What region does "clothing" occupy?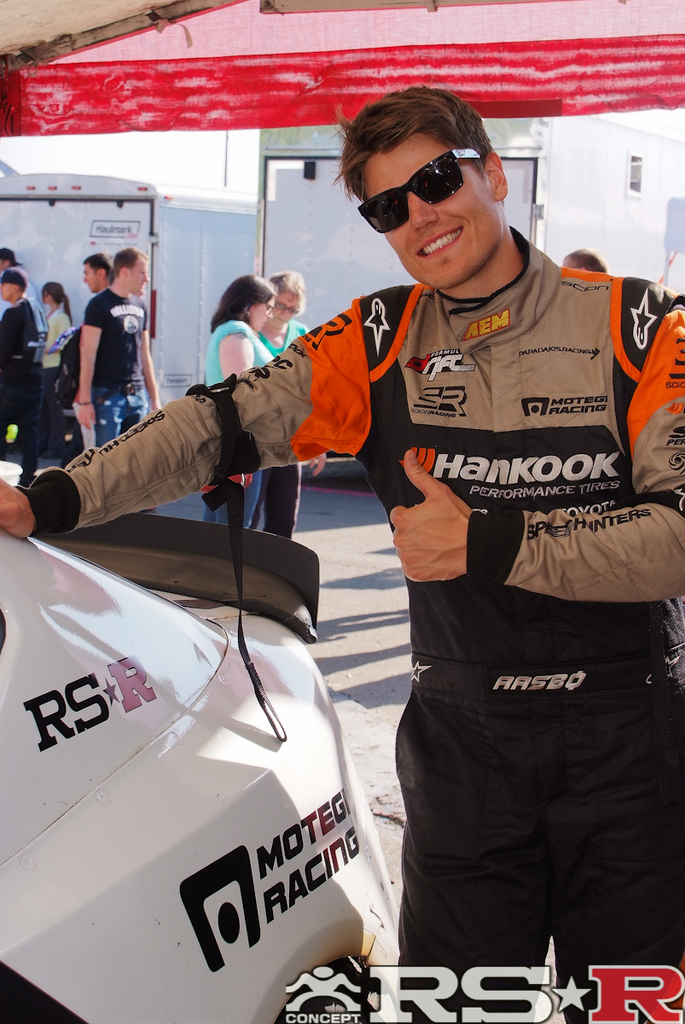
{"x1": 253, "y1": 318, "x2": 315, "y2": 547}.
